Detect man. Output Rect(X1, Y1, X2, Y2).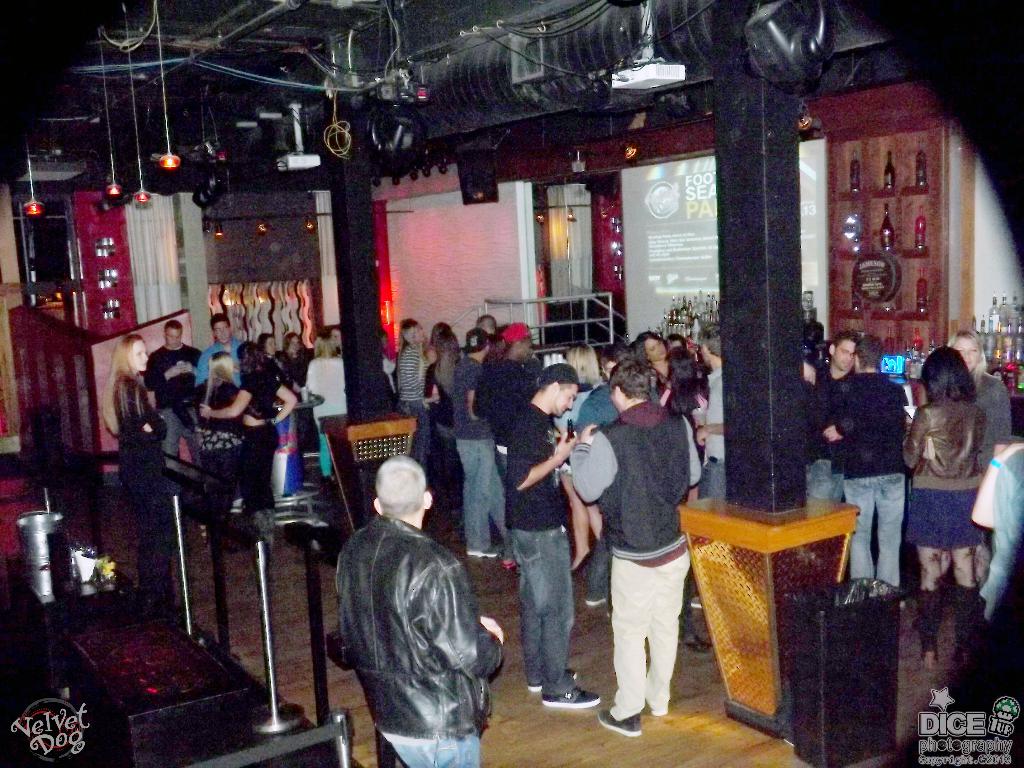
Rect(694, 324, 725, 496).
